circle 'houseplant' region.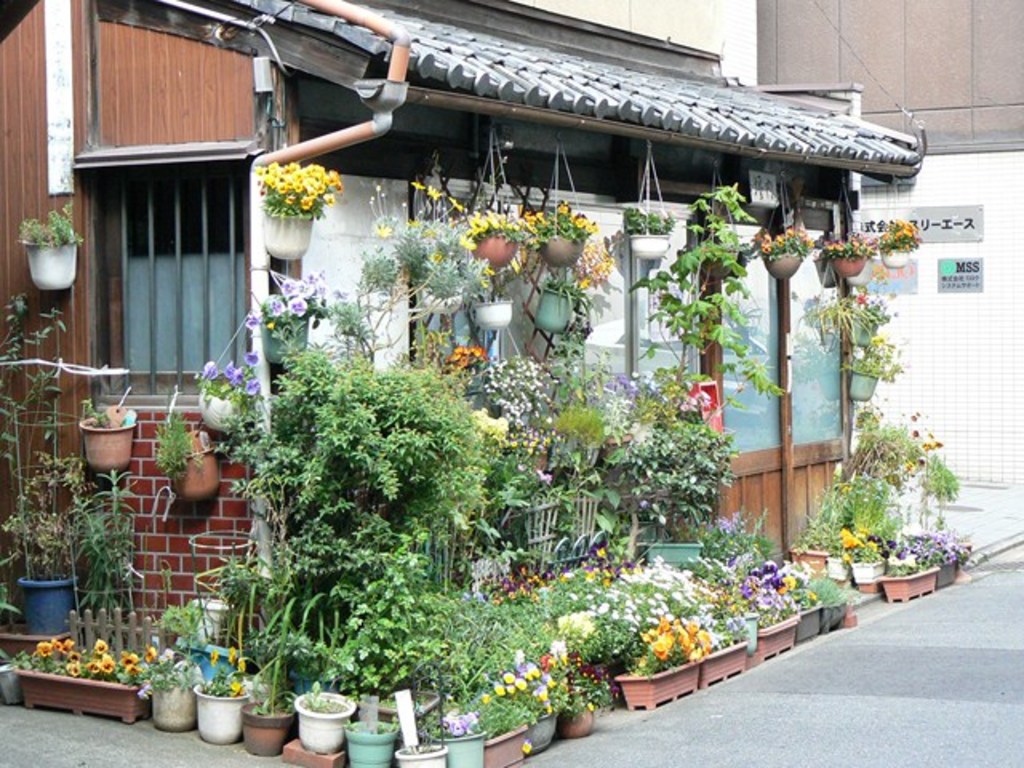
Region: (x1=458, y1=213, x2=530, y2=272).
